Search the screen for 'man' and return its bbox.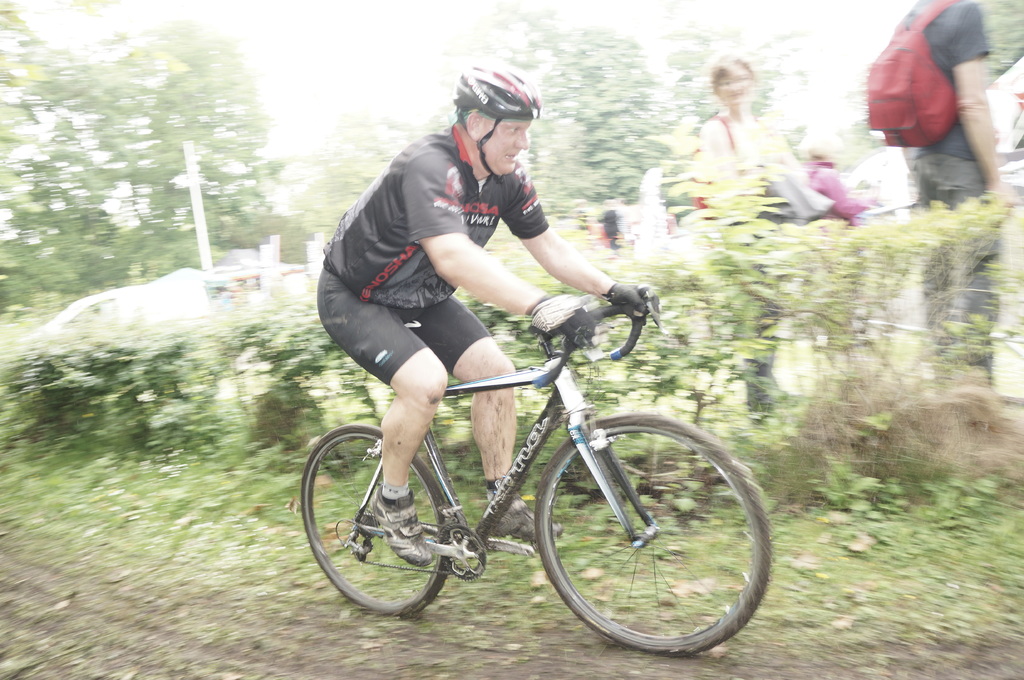
Found: bbox(315, 59, 648, 567).
